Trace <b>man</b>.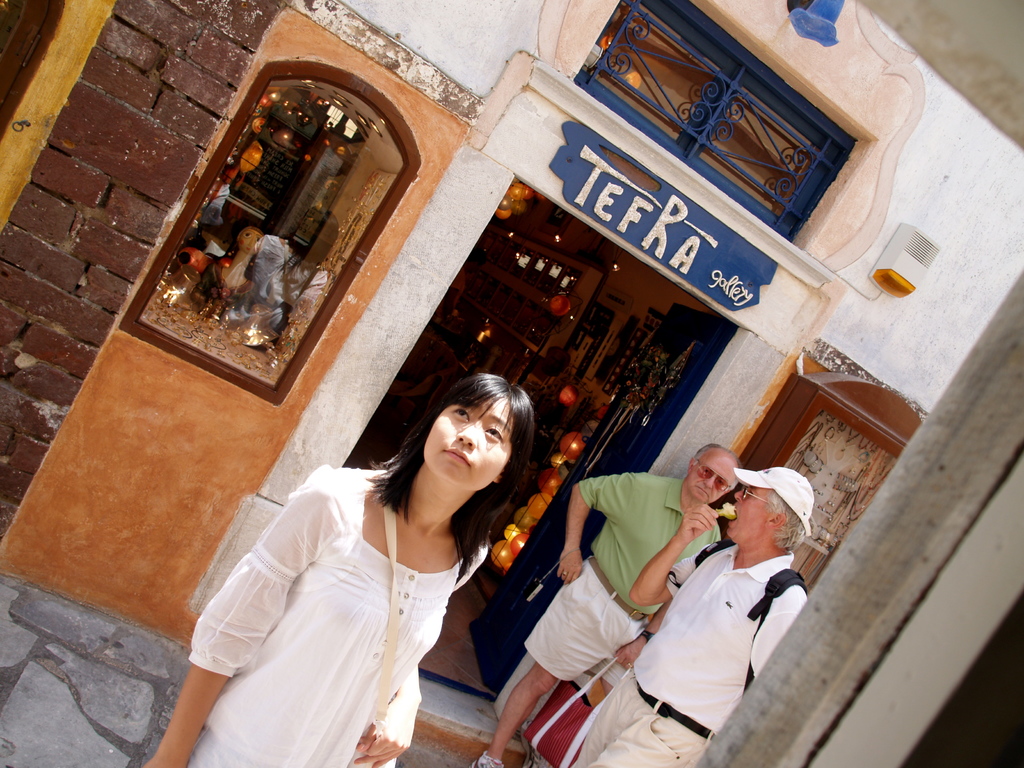
Traced to region(430, 252, 486, 322).
